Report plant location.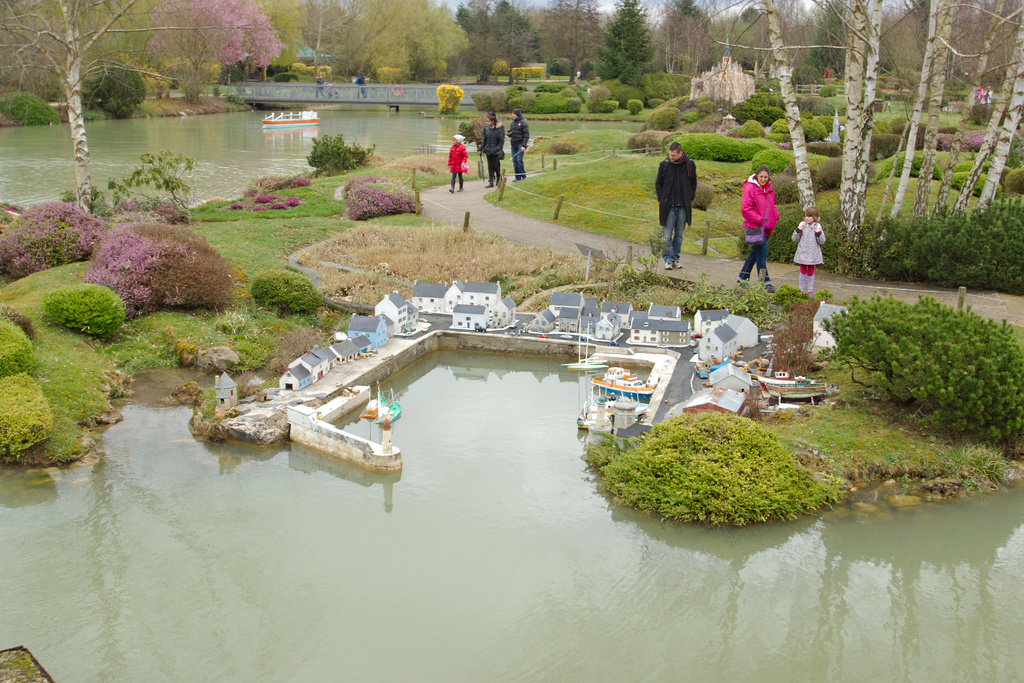
Report: BBox(268, 68, 298, 83).
